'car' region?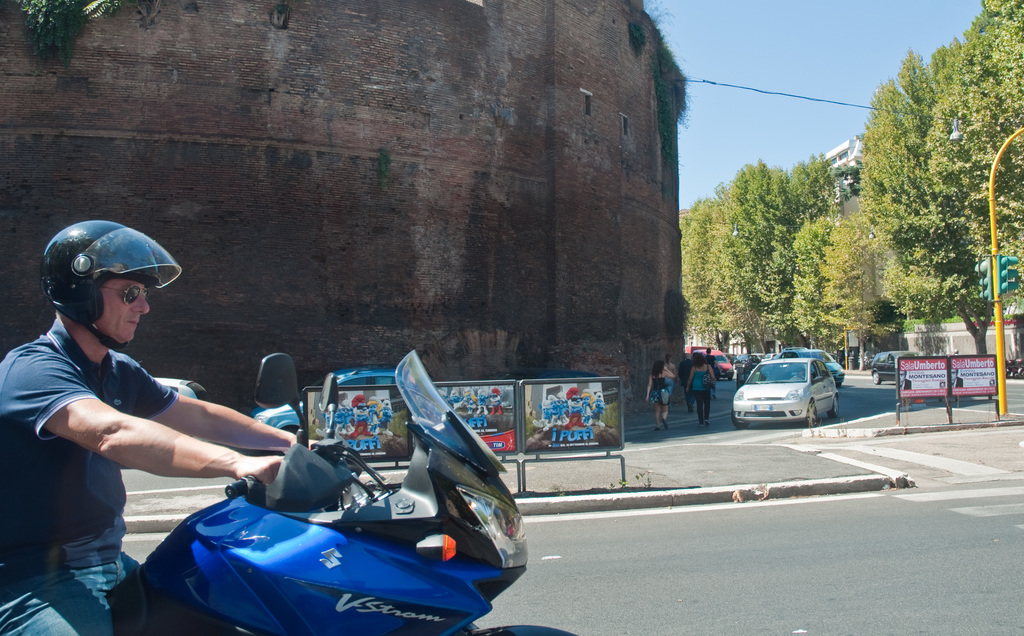
locate(868, 349, 924, 385)
